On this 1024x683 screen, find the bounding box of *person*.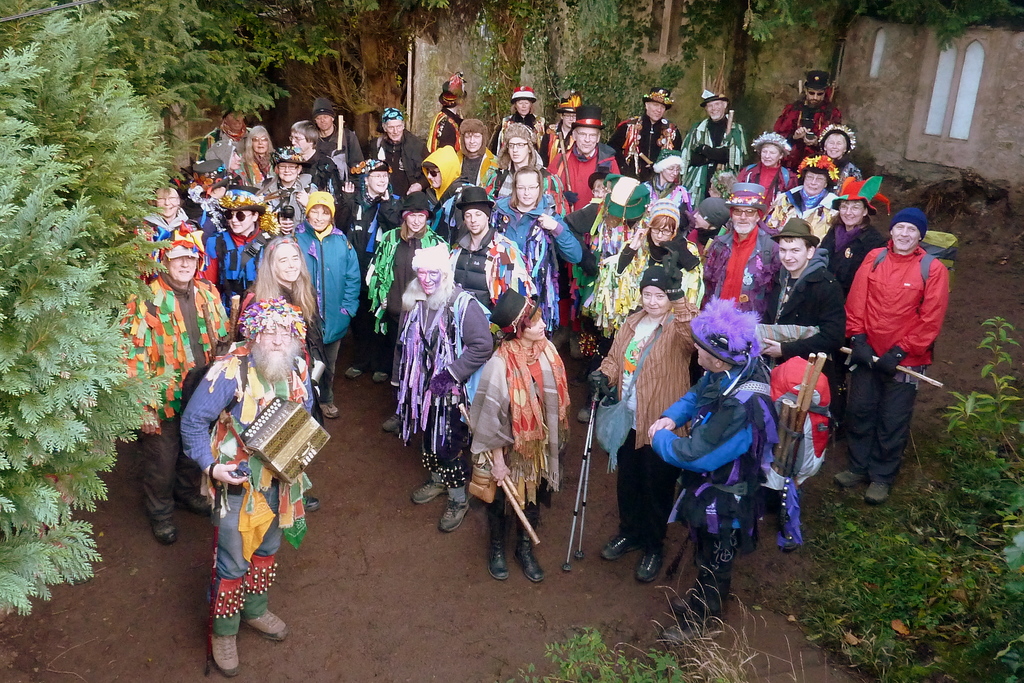
Bounding box: rect(253, 145, 322, 229).
